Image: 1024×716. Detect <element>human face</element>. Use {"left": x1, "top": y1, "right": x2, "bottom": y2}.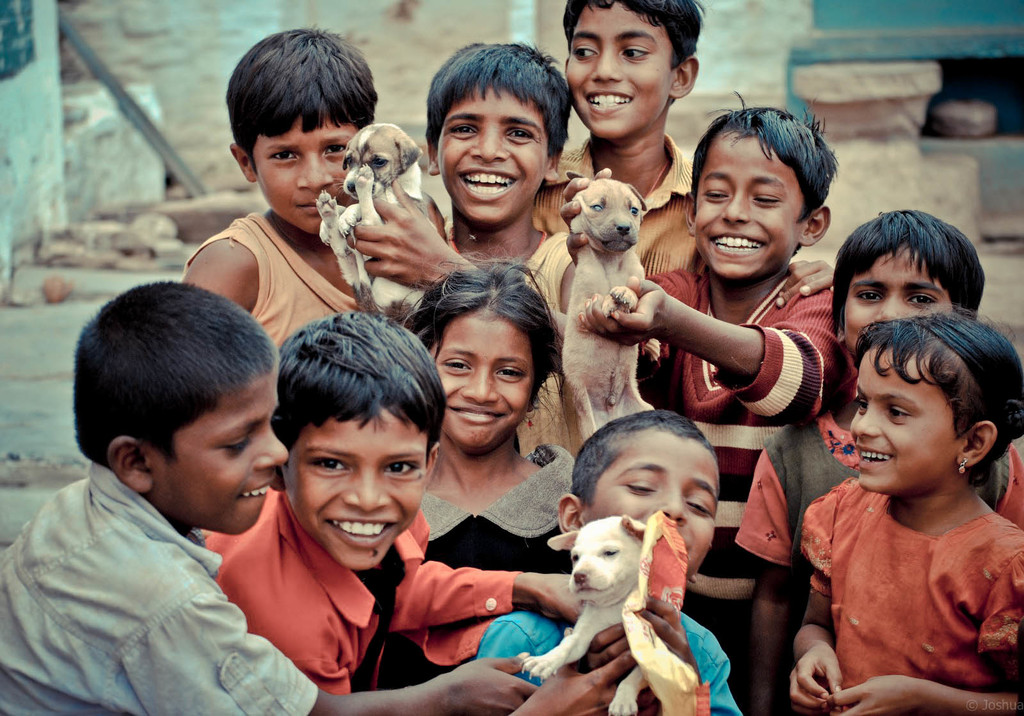
{"left": 566, "top": 6, "right": 671, "bottom": 140}.
